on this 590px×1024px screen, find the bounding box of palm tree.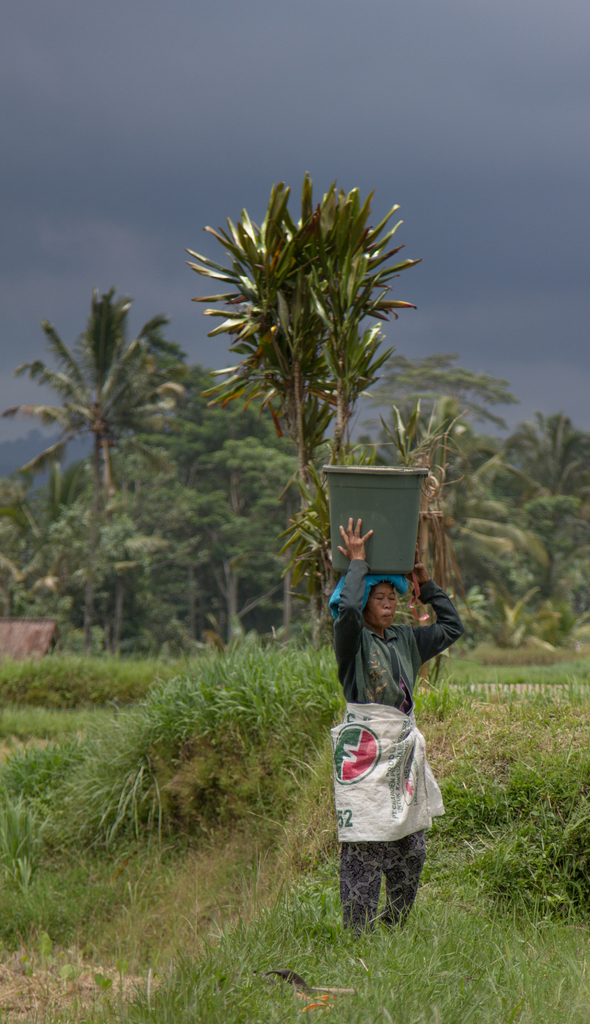
Bounding box: (182,183,411,584).
